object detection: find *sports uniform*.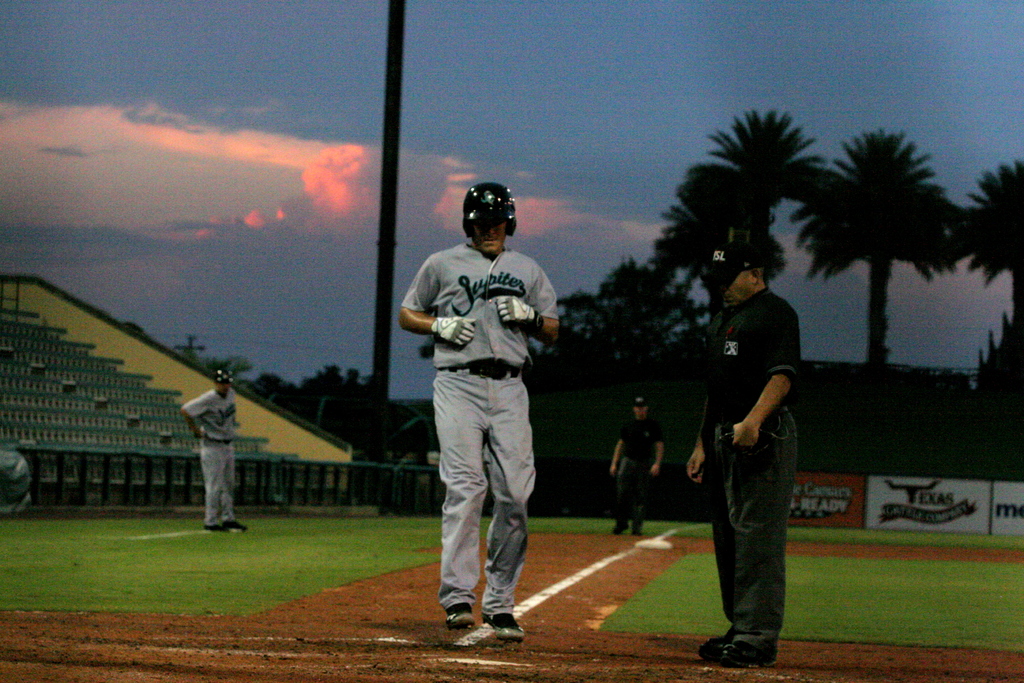
pyautogui.locateOnScreen(614, 391, 675, 541).
